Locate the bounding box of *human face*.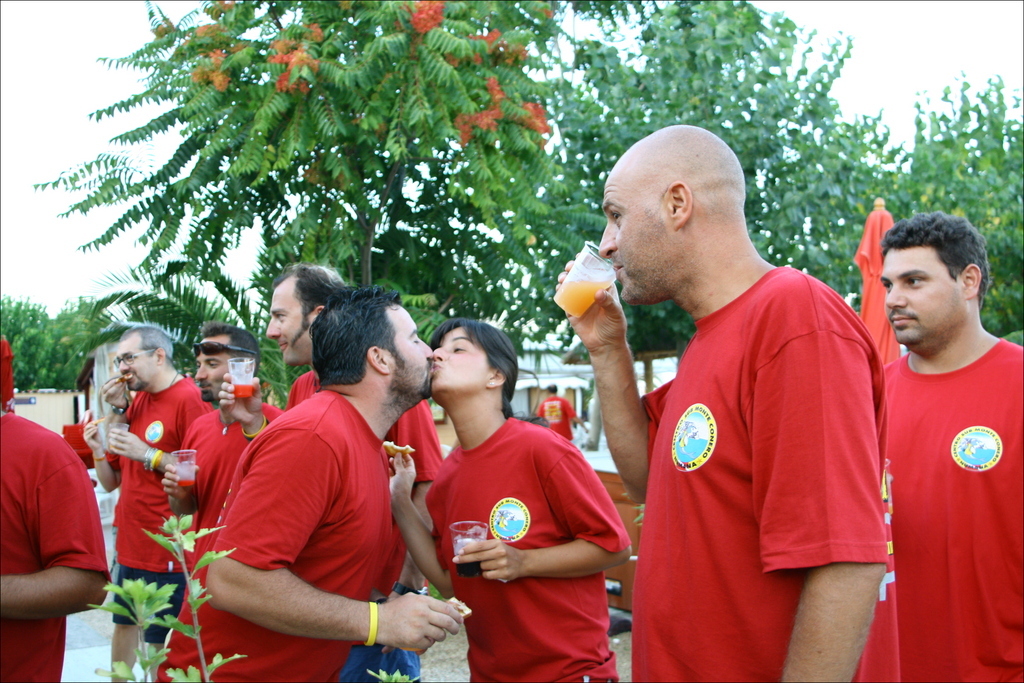
Bounding box: (392, 304, 434, 397).
